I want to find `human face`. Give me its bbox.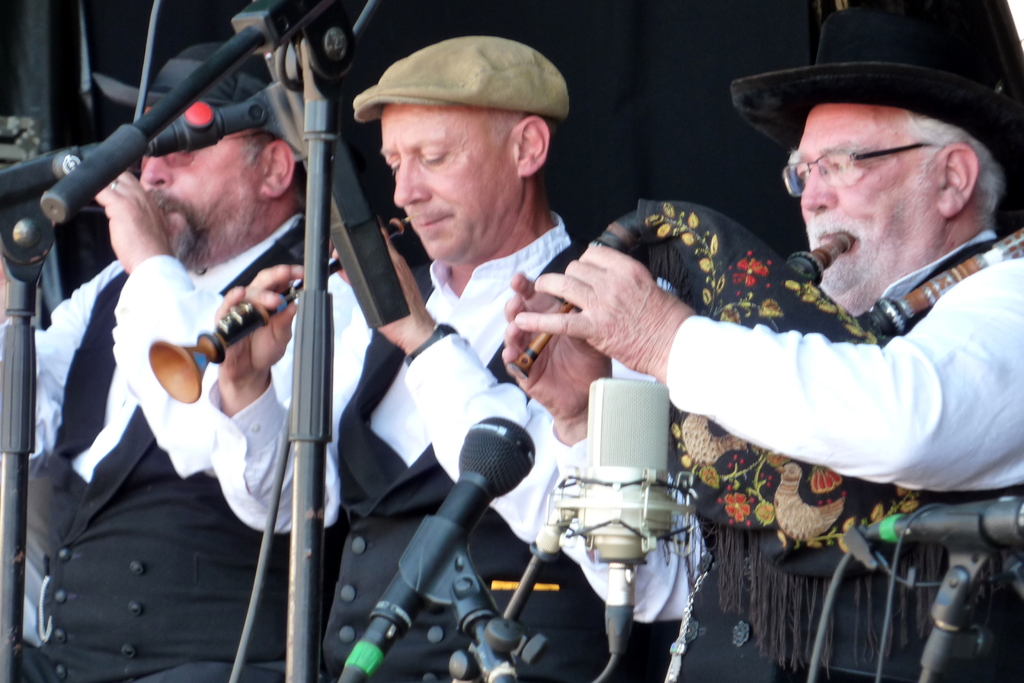
pyautogui.locateOnScreen(143, 104, 261, 268).
